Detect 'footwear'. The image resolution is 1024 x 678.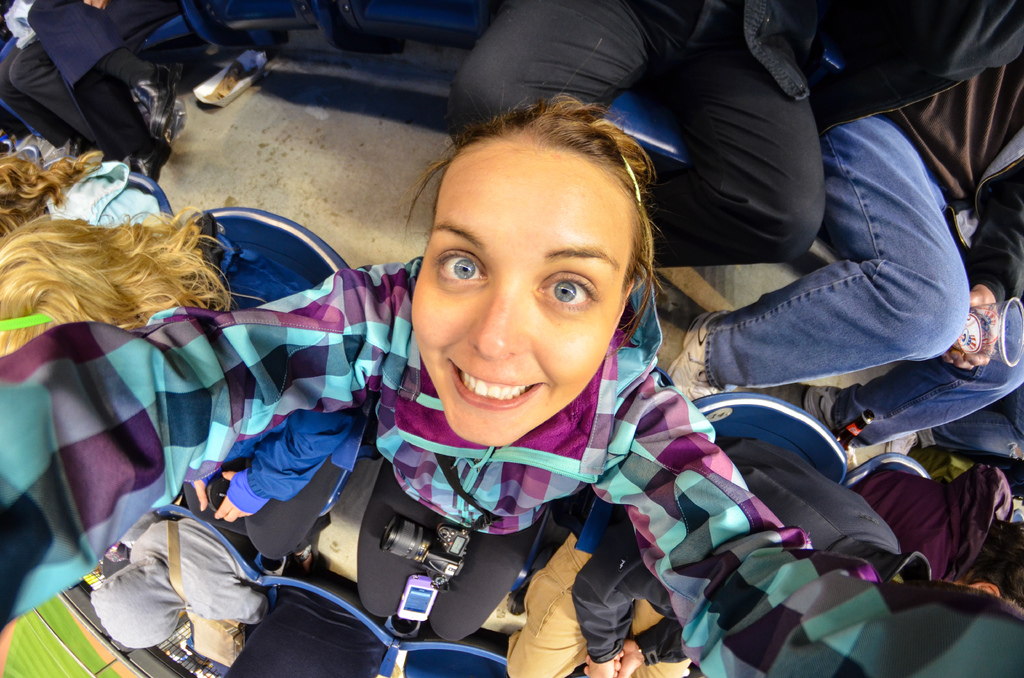
BBox(885, 431, 919, 460).
